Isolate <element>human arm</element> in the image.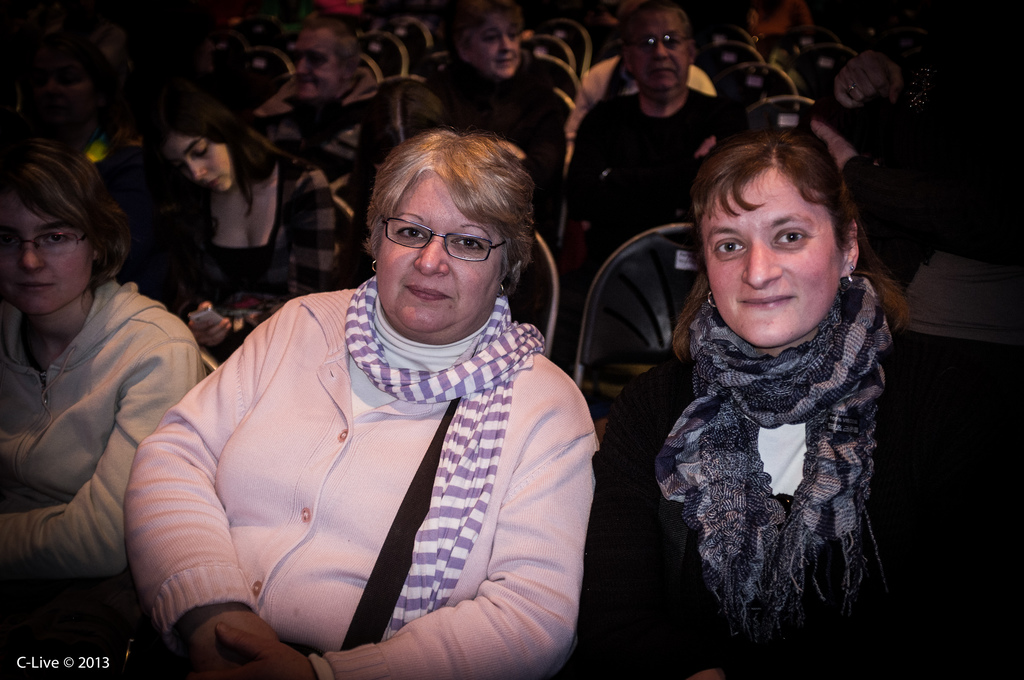
Isolated region: 179/354/600/679.
